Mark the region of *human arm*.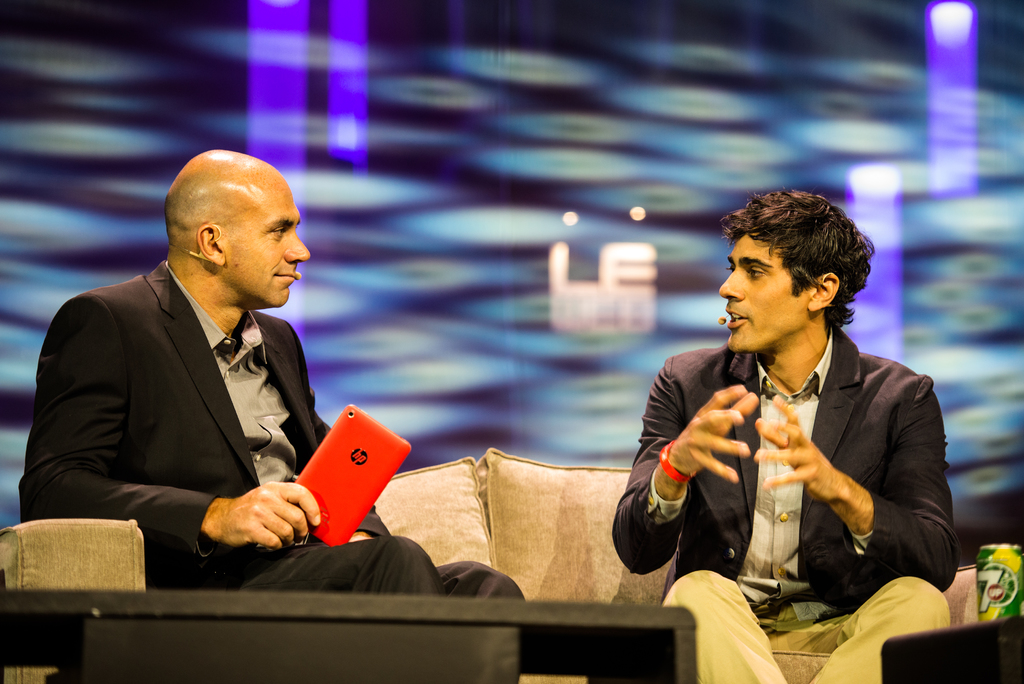
Region: box=[637, 373, 776, 590].
